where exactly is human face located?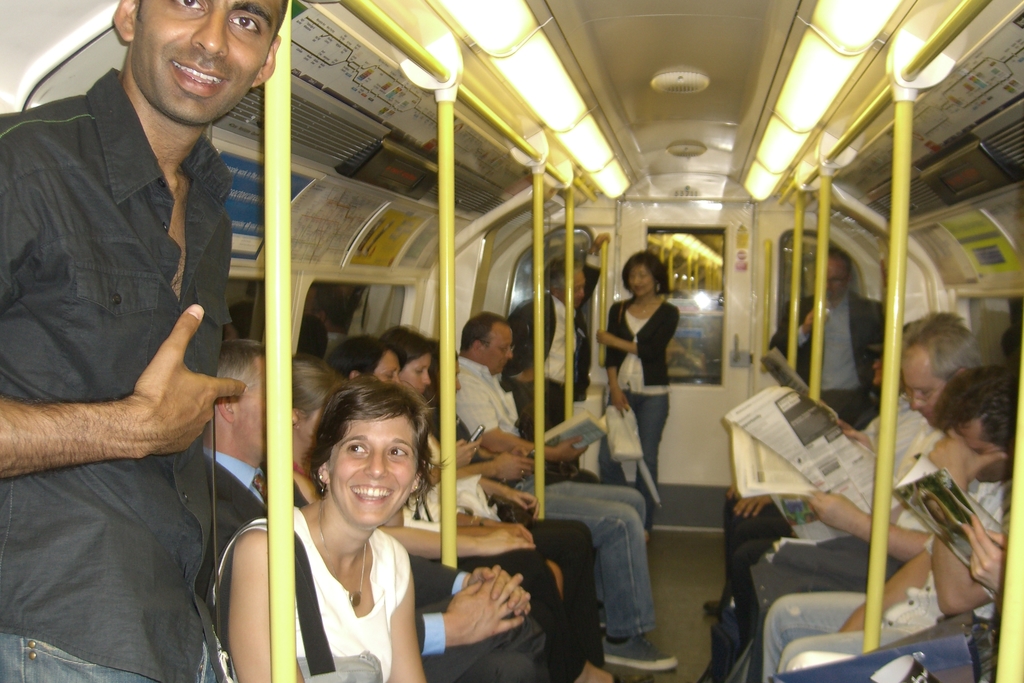
Its bounding box is pyautogui.locateOnScreen(825, 262, 845, 296).
